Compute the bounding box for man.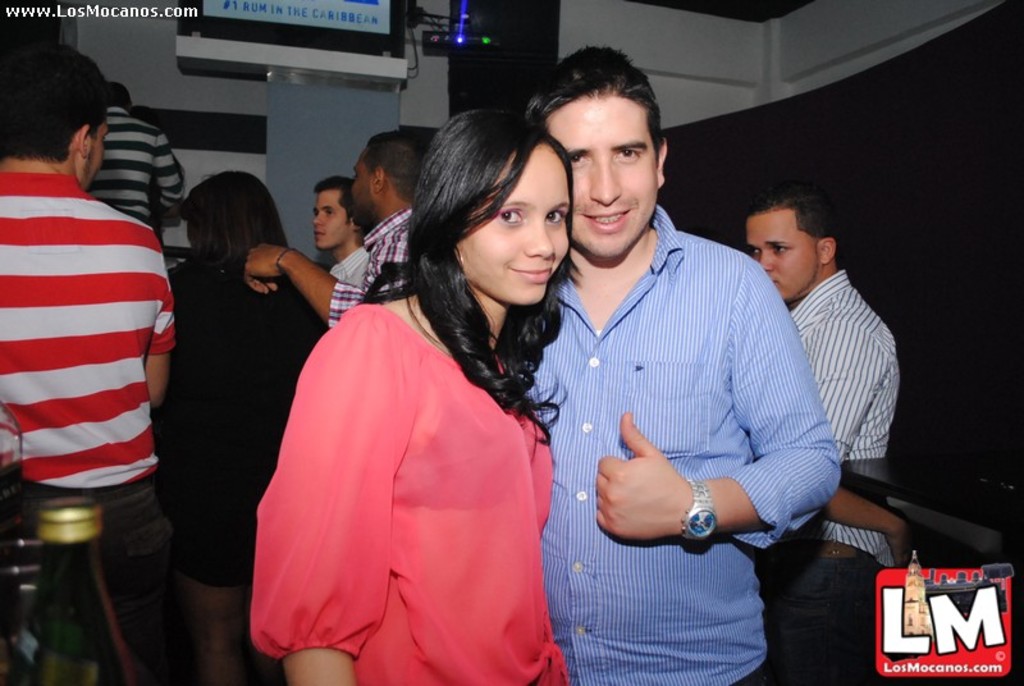
crop(0, 32, 173, 495).
